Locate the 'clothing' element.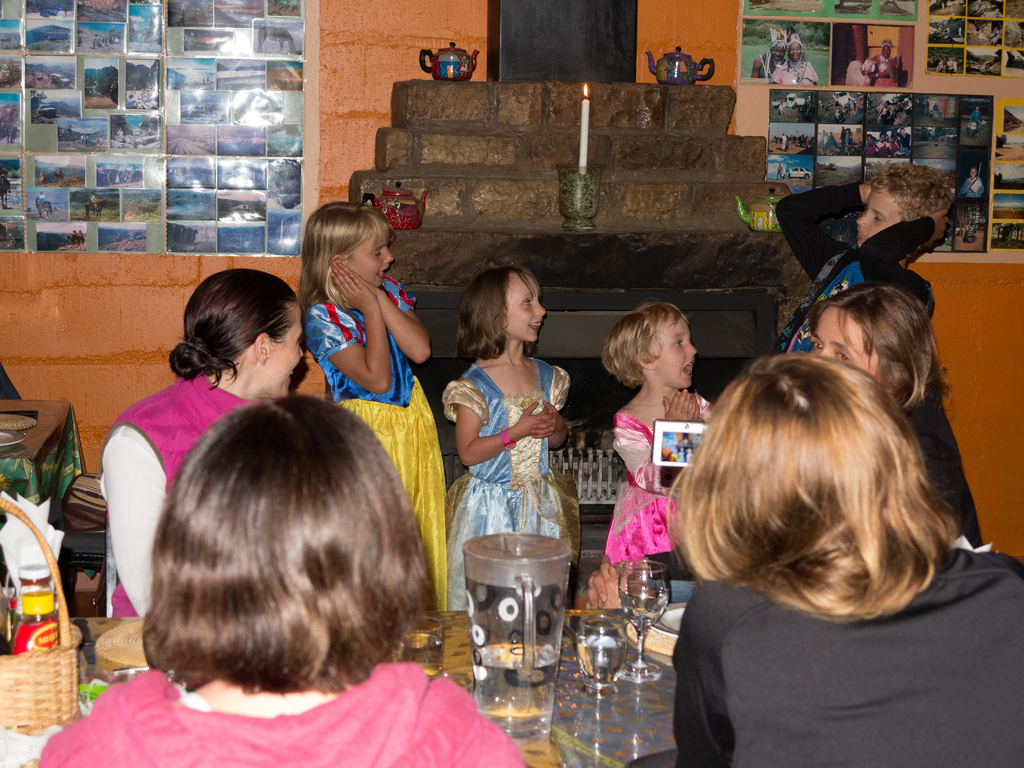
Element bbox: bbox=(839, 58, 879, 92).
